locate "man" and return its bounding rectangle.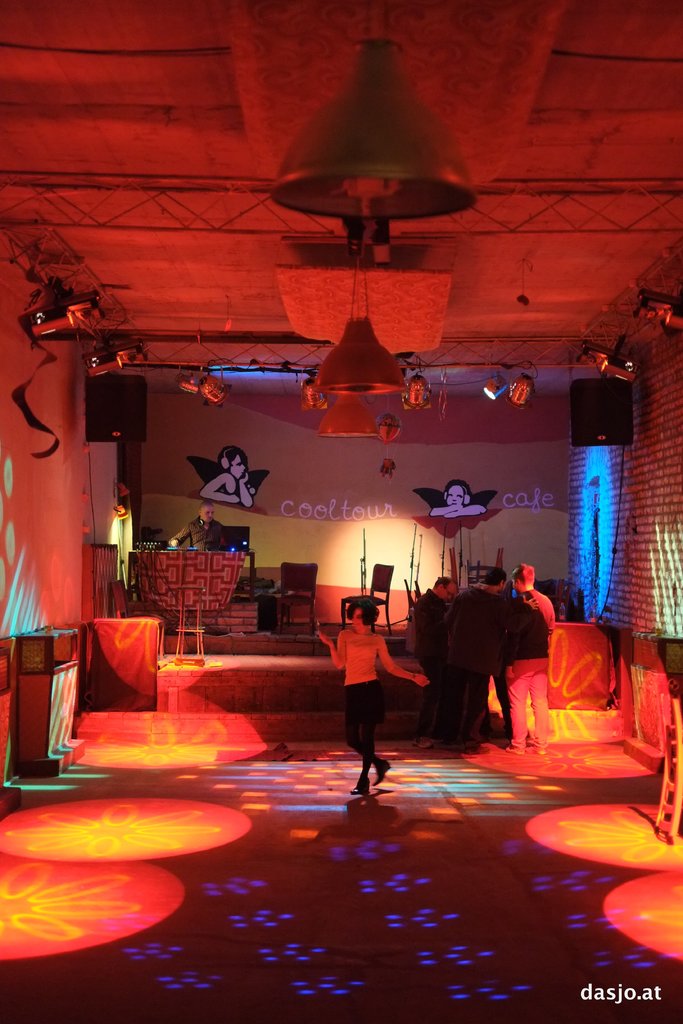
504, 571, 547, 756.
